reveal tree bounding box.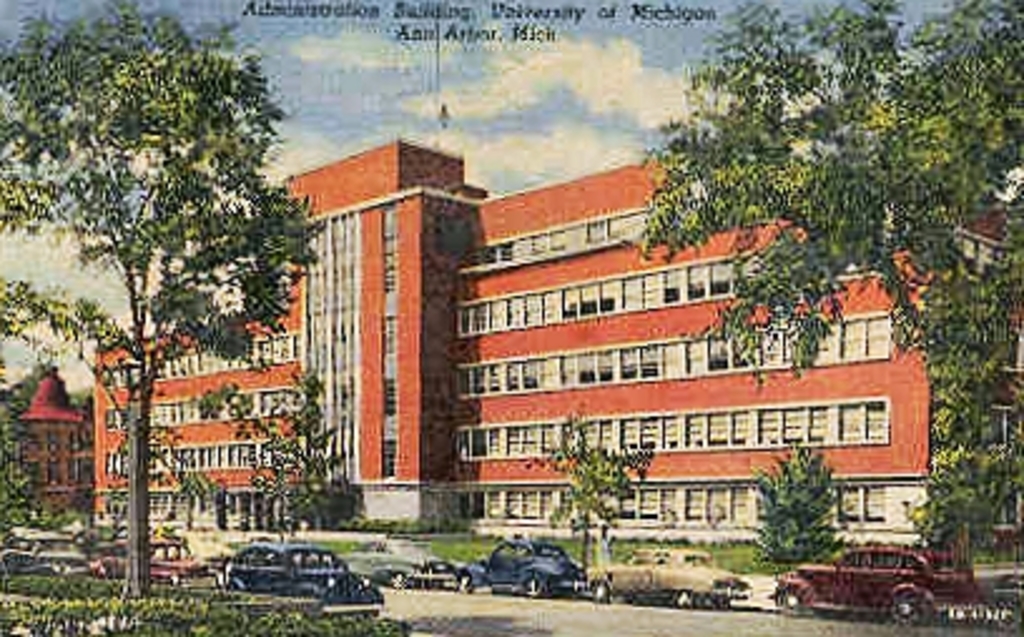
Revealed: <box>627,0,1021,607</box>.
